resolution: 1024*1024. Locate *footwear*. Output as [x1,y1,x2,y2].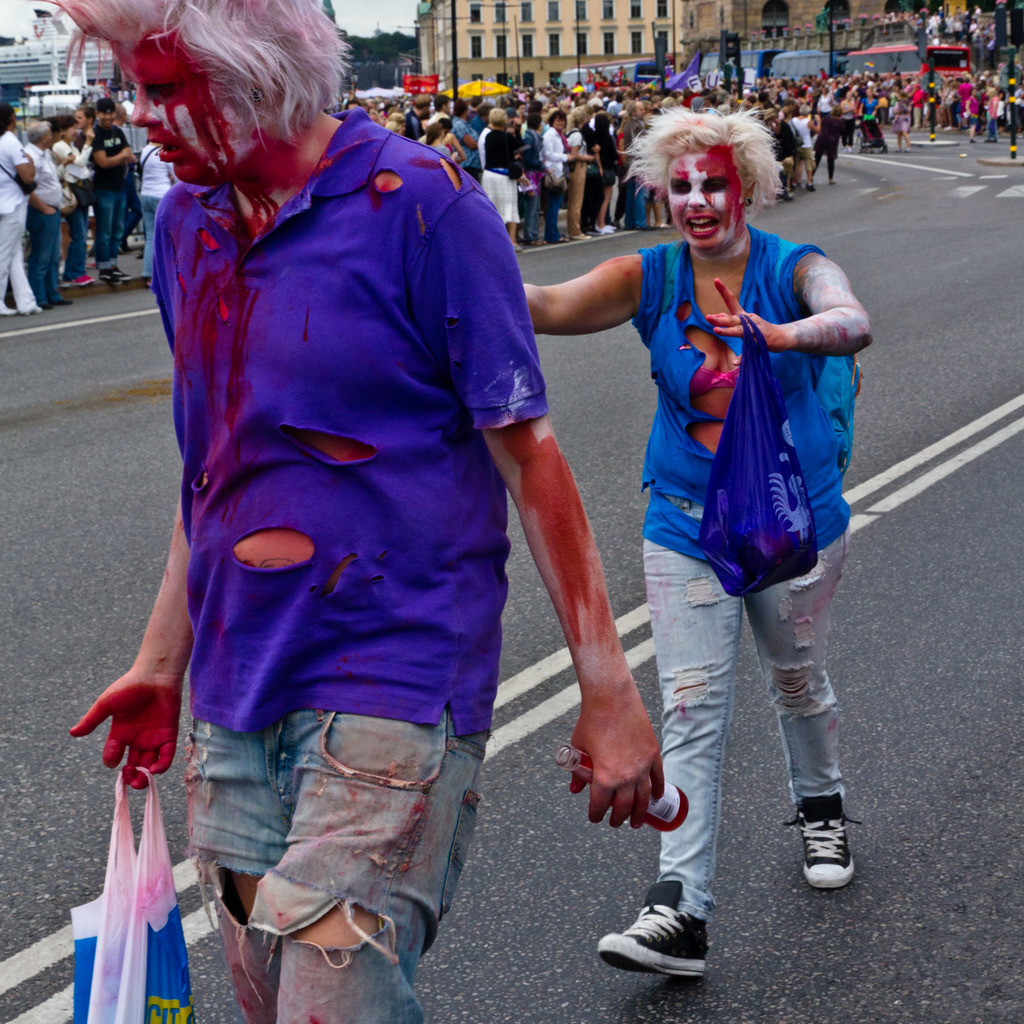
[982,140,996,145].
